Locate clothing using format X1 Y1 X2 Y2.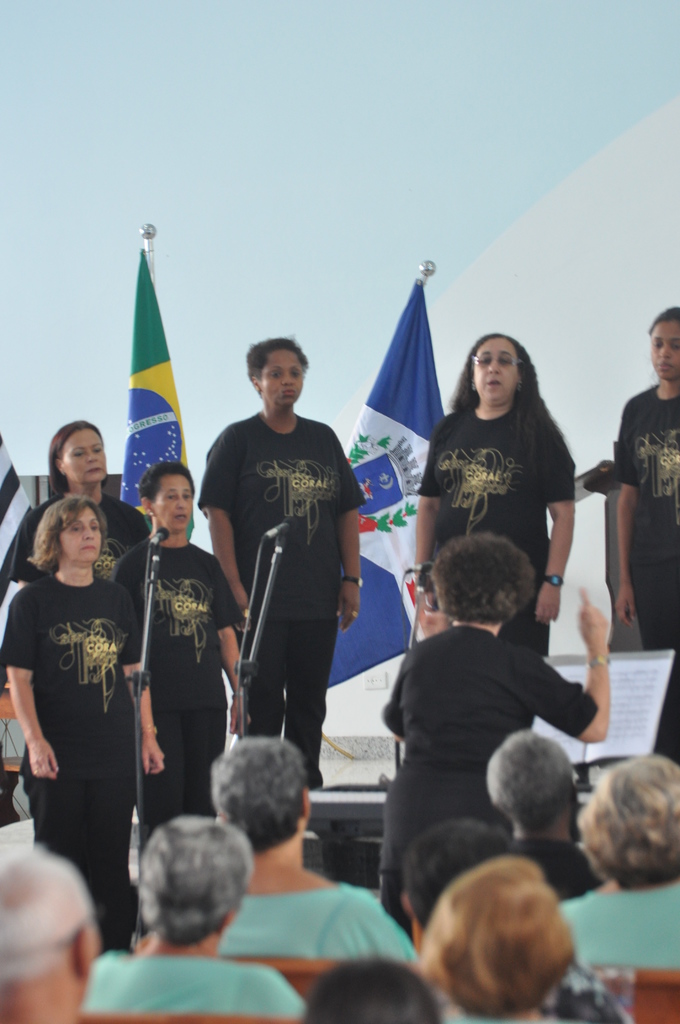
552 890 679 975.
